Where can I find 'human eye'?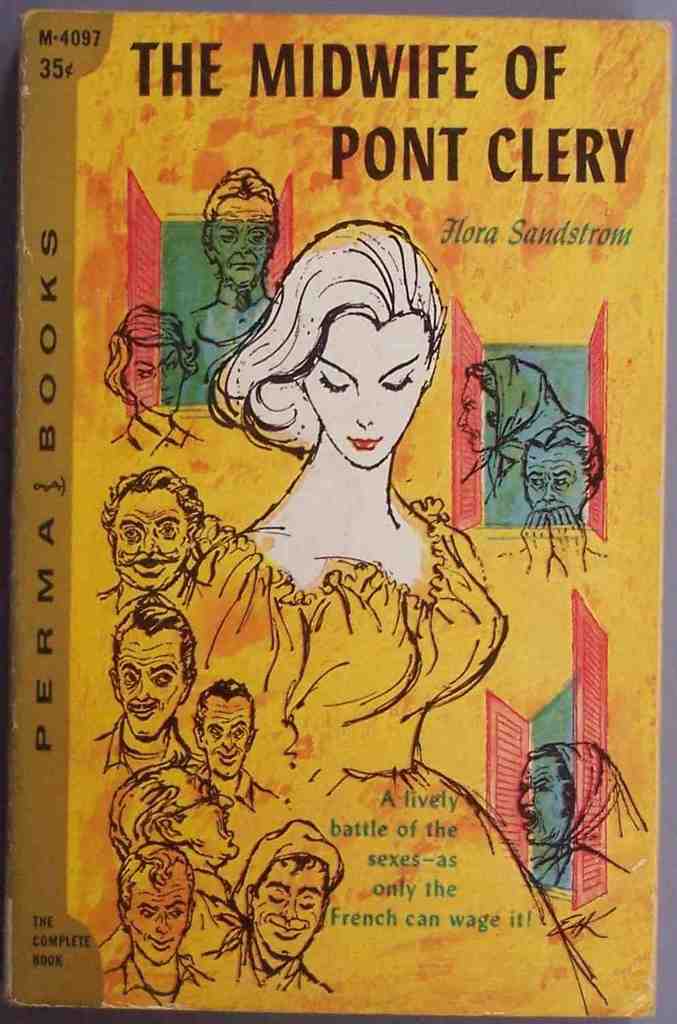
You can find it at <box>121,672,142,689</box>.
